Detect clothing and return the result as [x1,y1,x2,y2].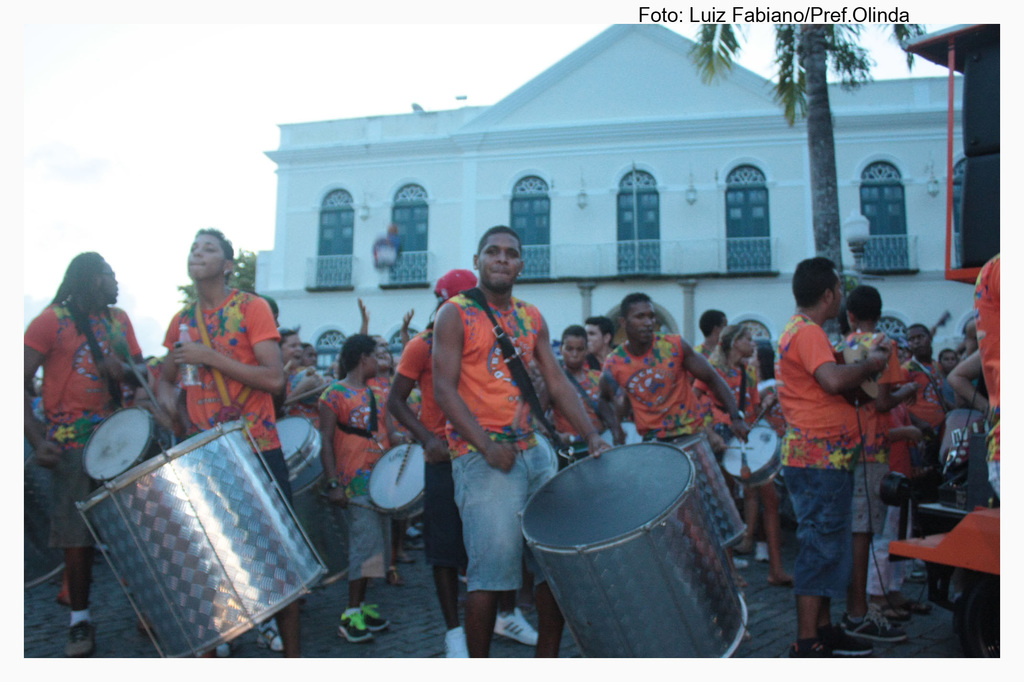
[152,269,286,457].
